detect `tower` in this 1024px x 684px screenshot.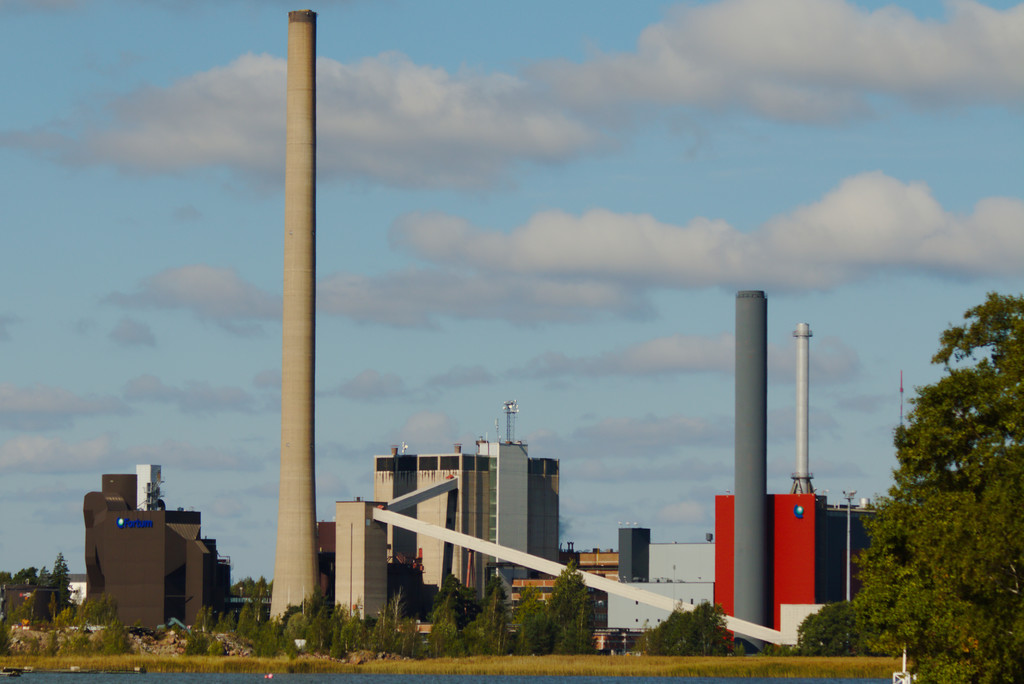
Detection: (left=711, top=285, right=776, bottom=655).
